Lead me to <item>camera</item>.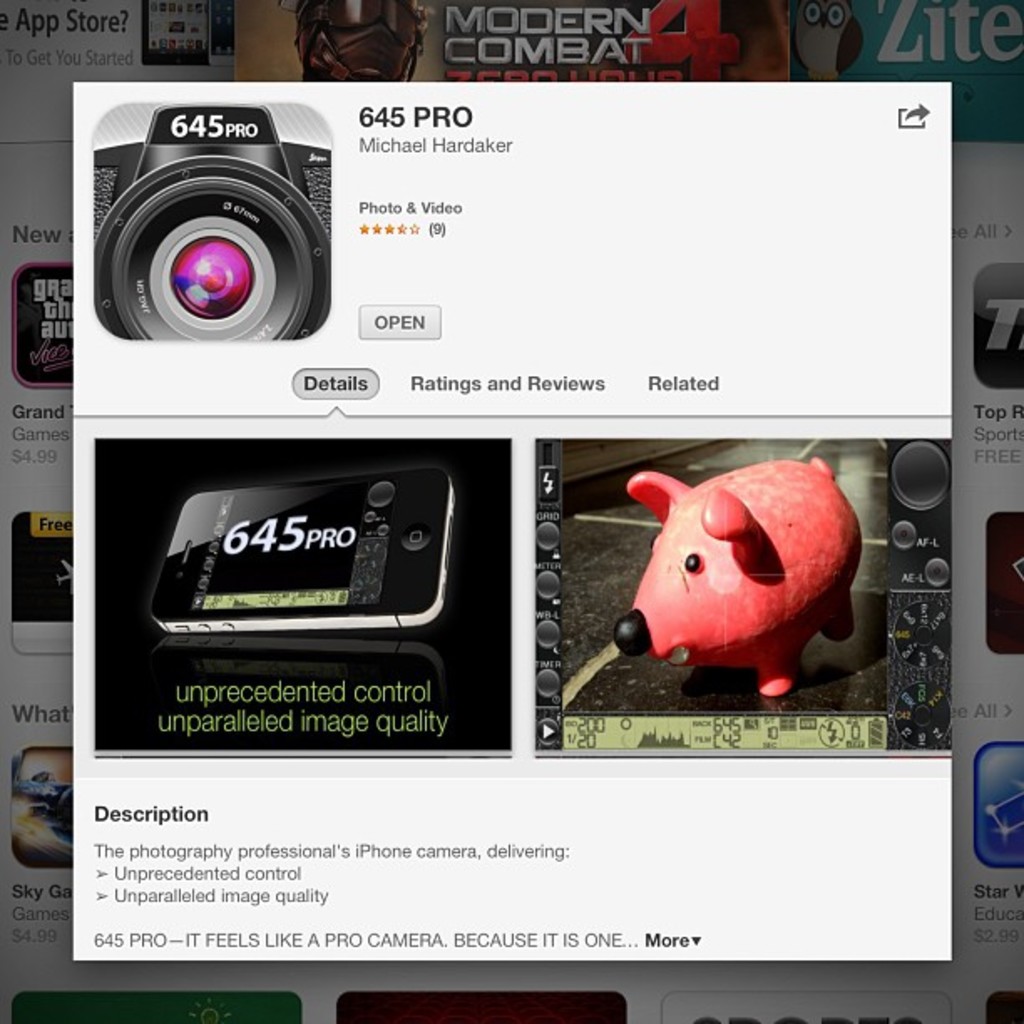
Lead to <region>89, 97, 333, 341</region>.
